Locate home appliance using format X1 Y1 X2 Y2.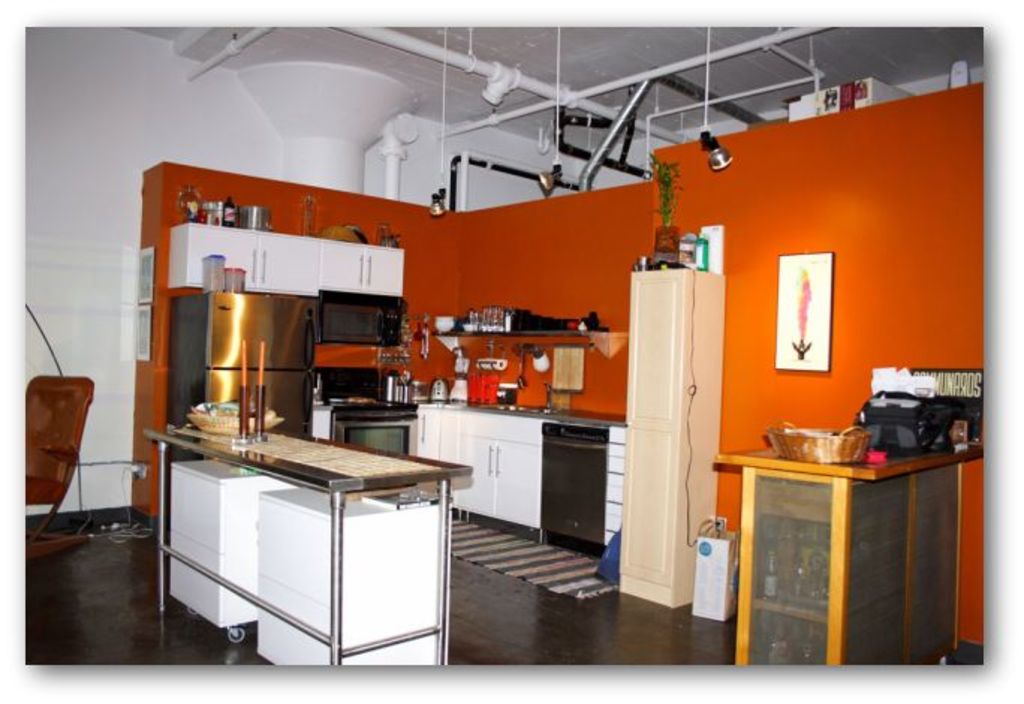
165 286 320 466.
